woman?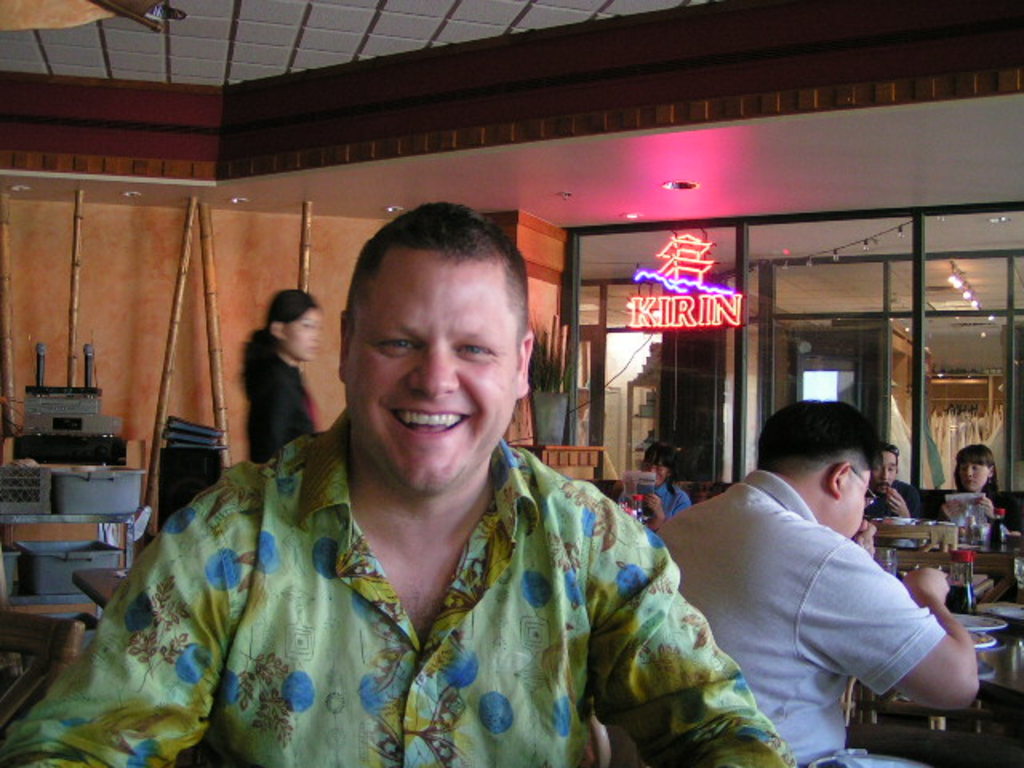
618:445:690:538
